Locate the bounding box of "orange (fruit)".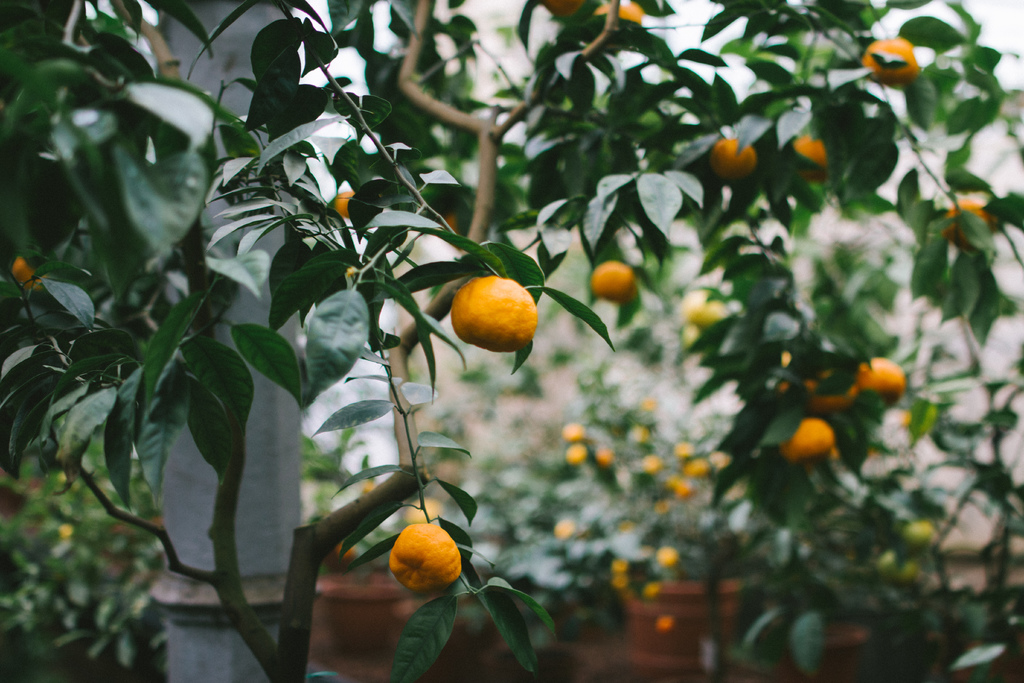
Bounding box: x1=589 y1=256 x2=645 y2=295.
